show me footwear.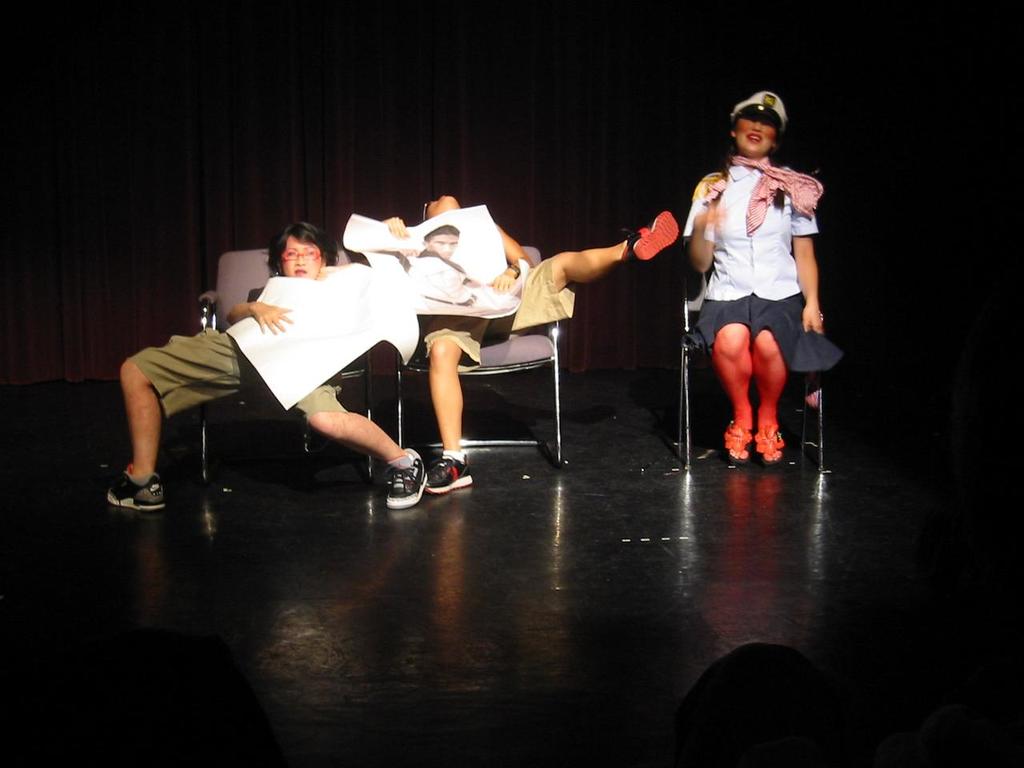
footwear is here: bbox=[425, 450, 475, 495].
